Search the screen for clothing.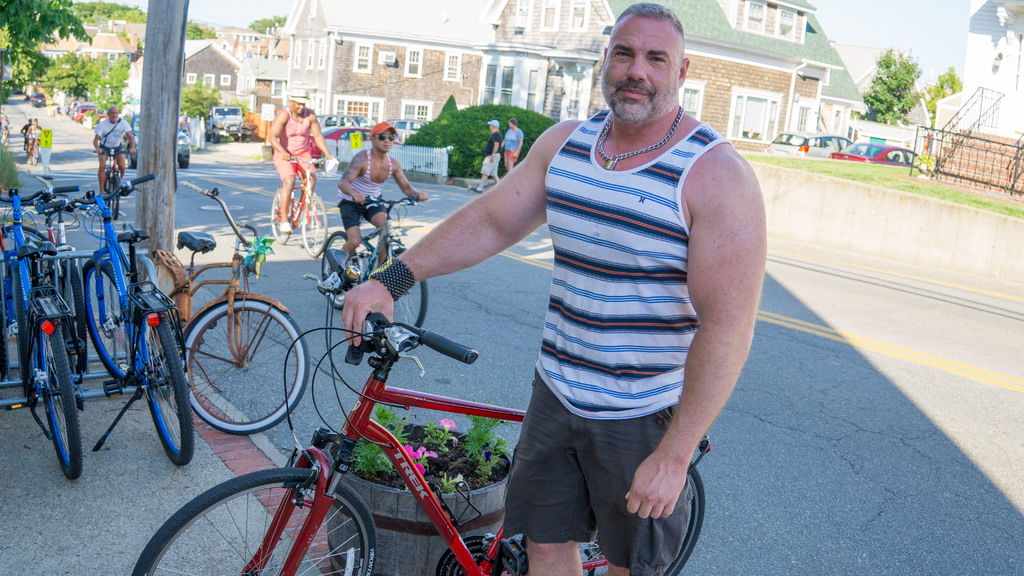
Found at [331,148,394,232].
